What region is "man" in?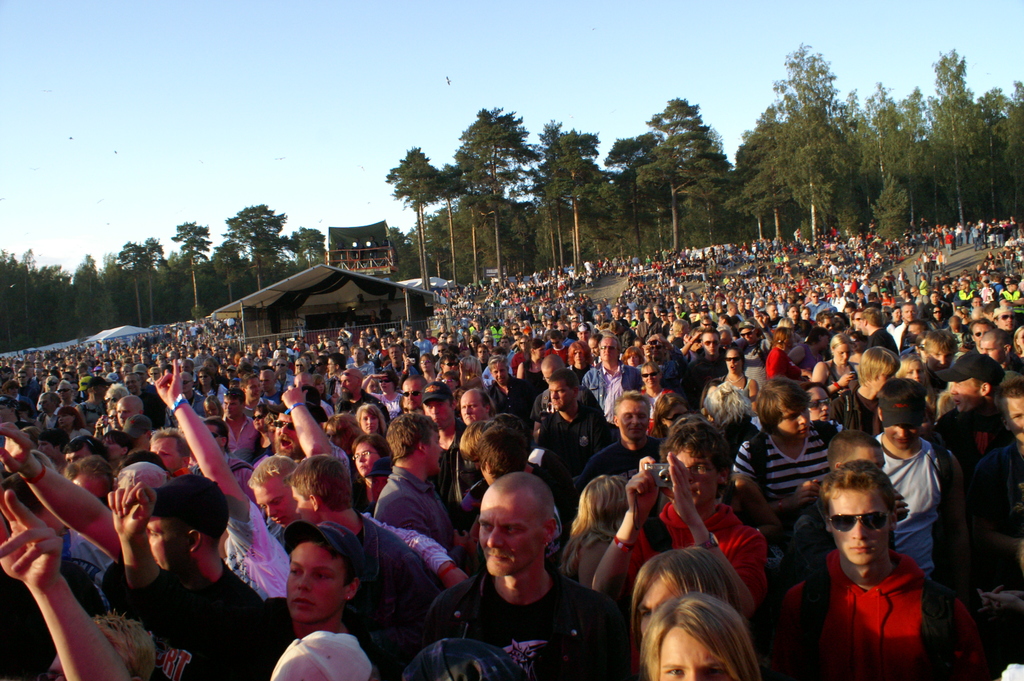
Rect(733, 375, 836, 518).
